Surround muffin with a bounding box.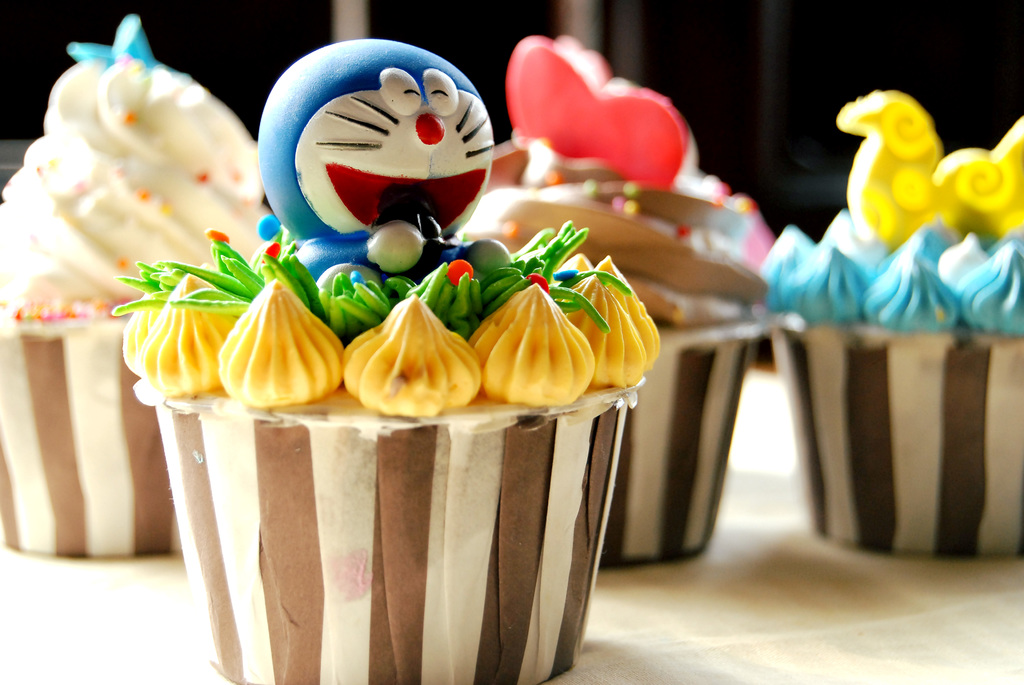
0/5/280/566.
